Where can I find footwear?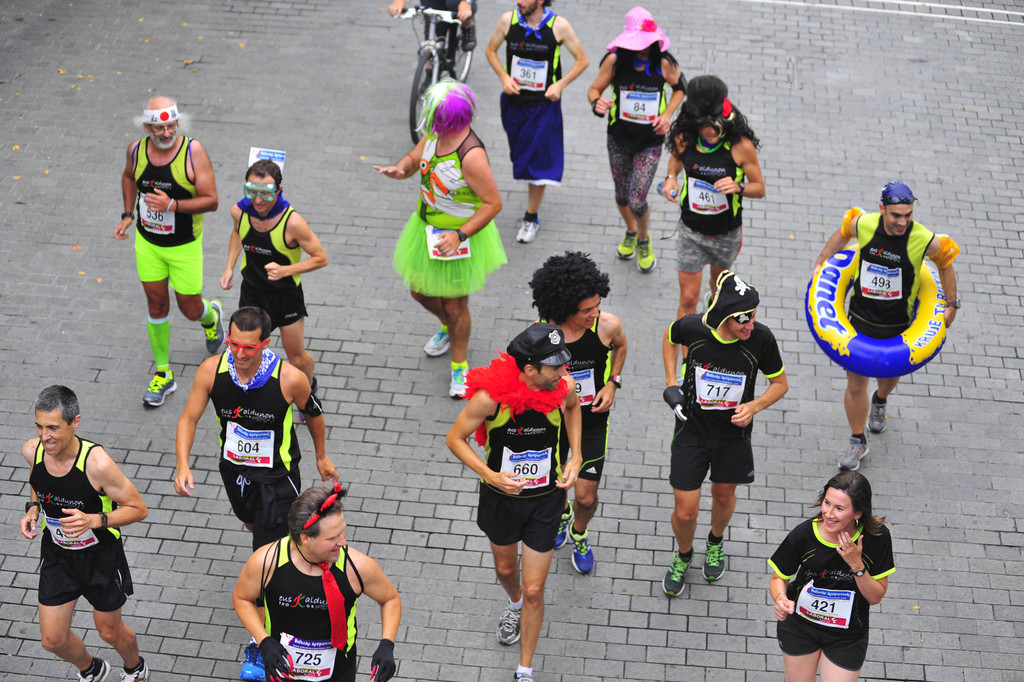
You can find it at locate(838, 437, 871, 469).
